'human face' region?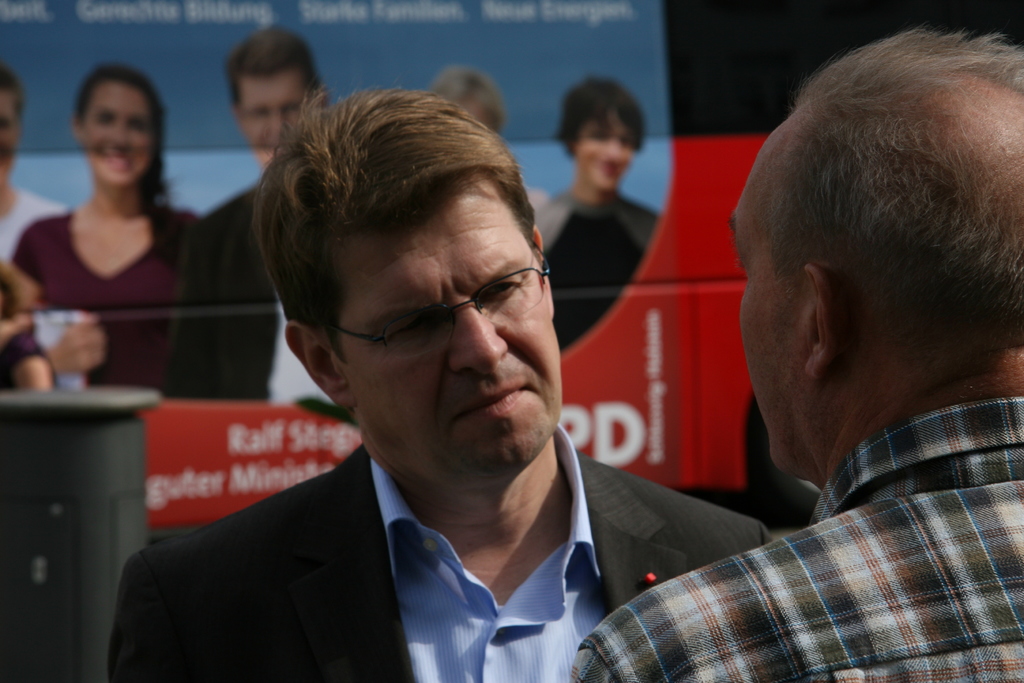
76,78,163,190
